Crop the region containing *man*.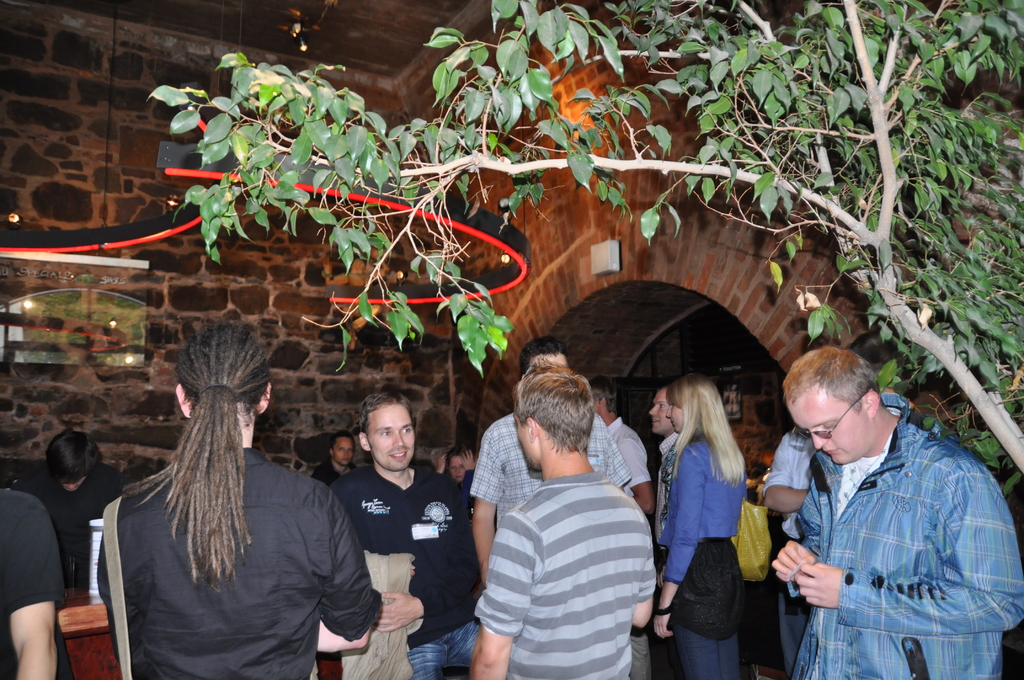
Crop region: region(312, 434, 354, 491).
